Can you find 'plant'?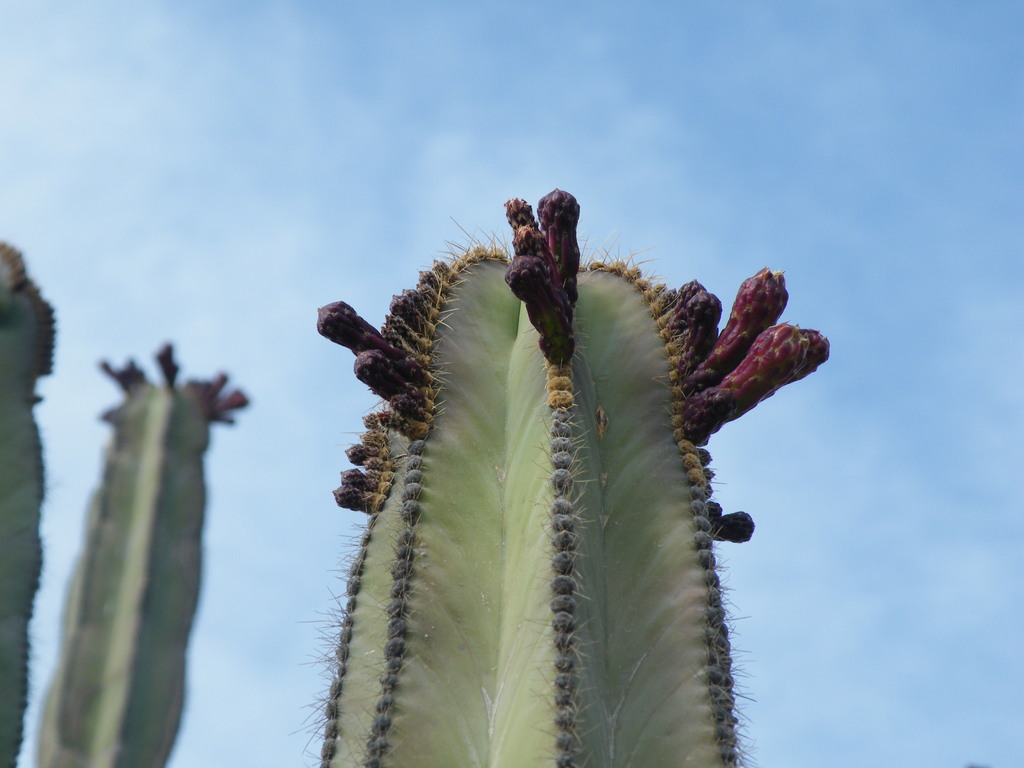
Yes, bounding box: select_region(287, 195, 780, 737).
